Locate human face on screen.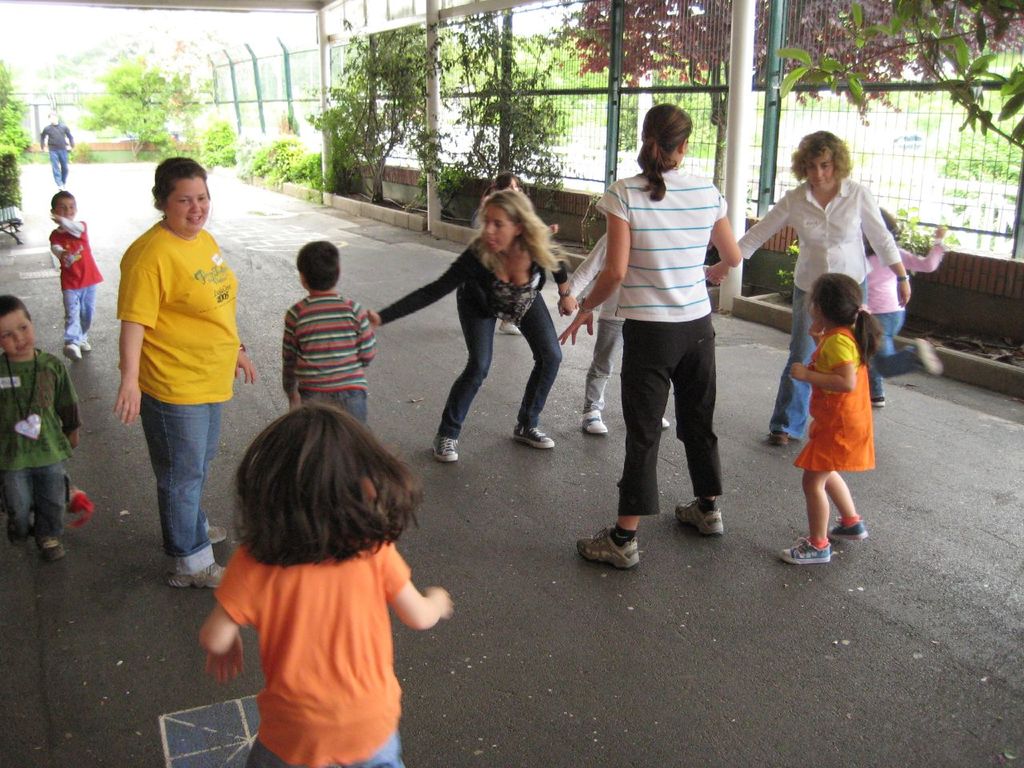
On screen at crop(167, 178, 211, 232).
